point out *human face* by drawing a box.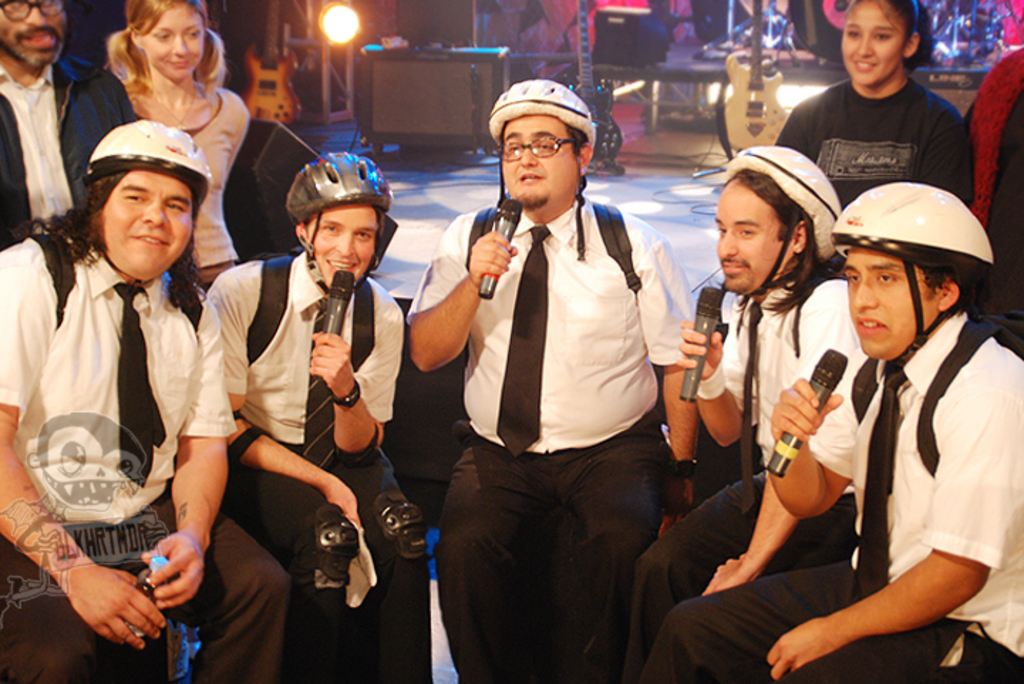
select_region(838, 0, 909, 88).
